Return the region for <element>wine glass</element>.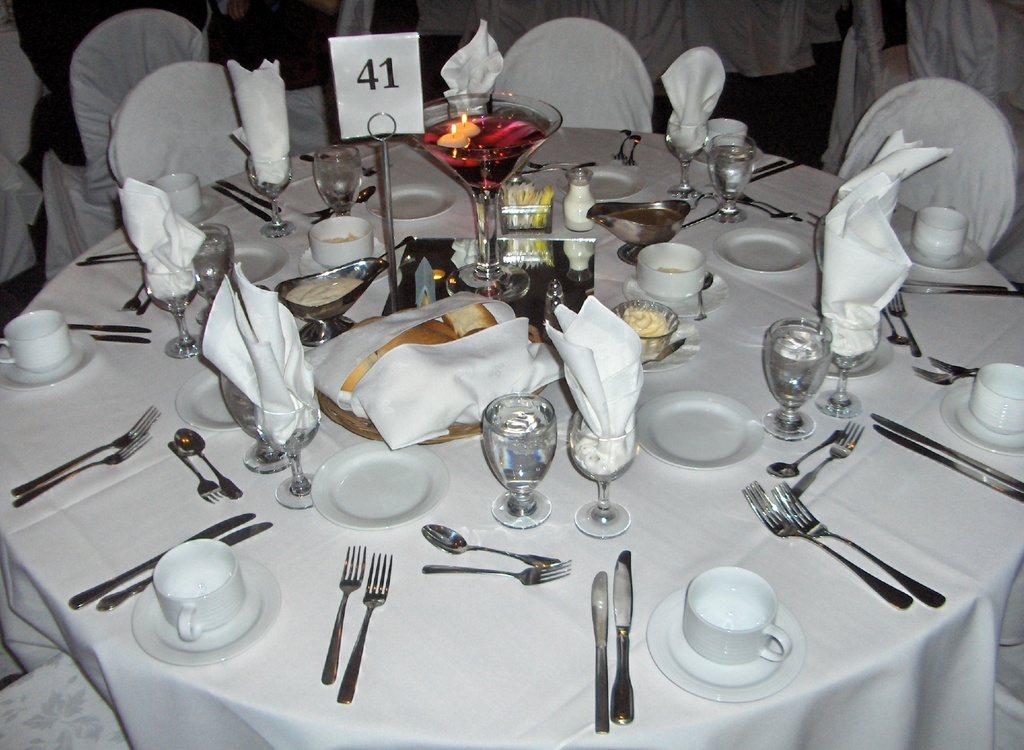
<box>828,299,881,417</box>.
